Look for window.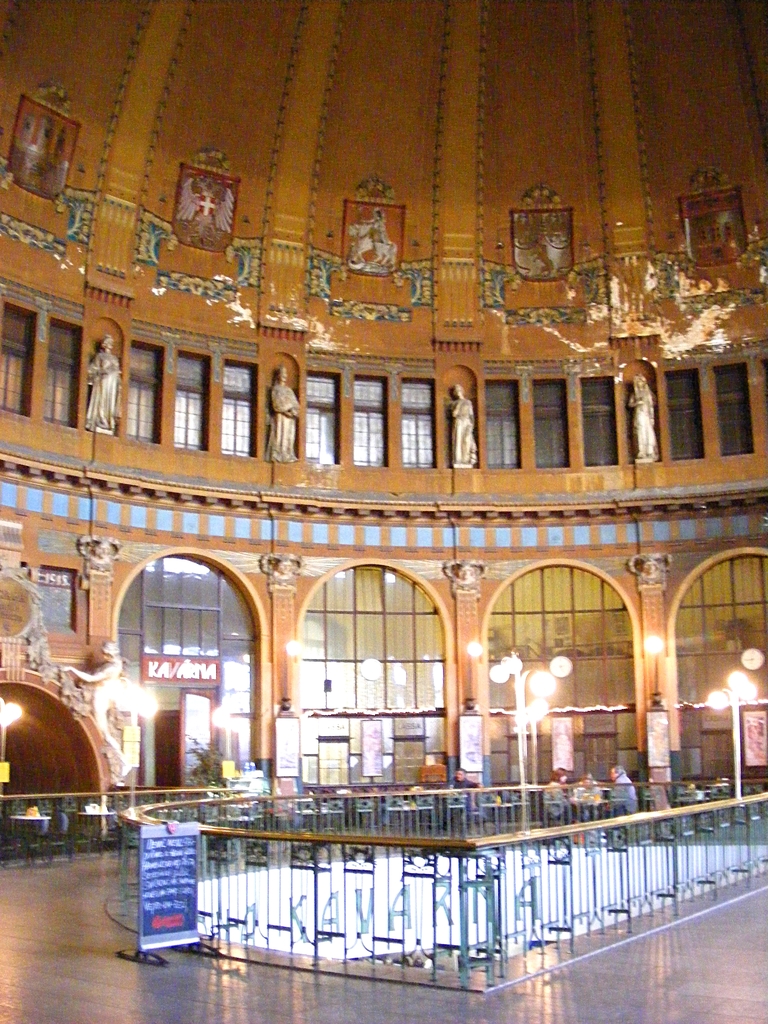
Found: [305,564,452,705].
